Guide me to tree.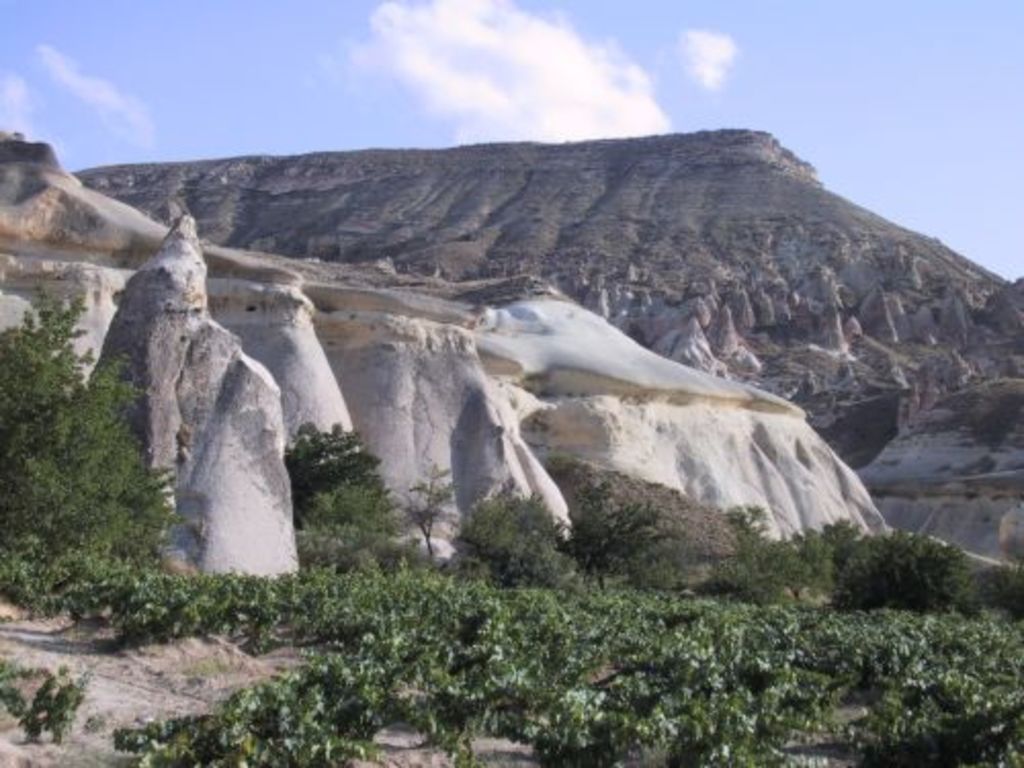
Guidance: box(276, 412, 399, 567).
